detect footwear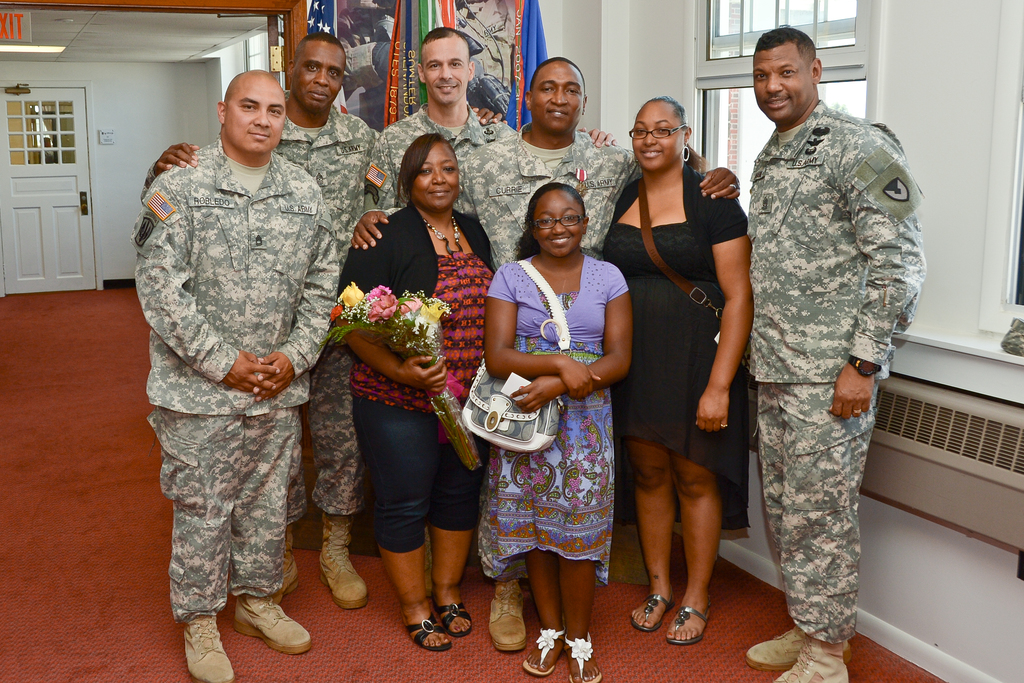
box=[488, 582, 524, 652]
